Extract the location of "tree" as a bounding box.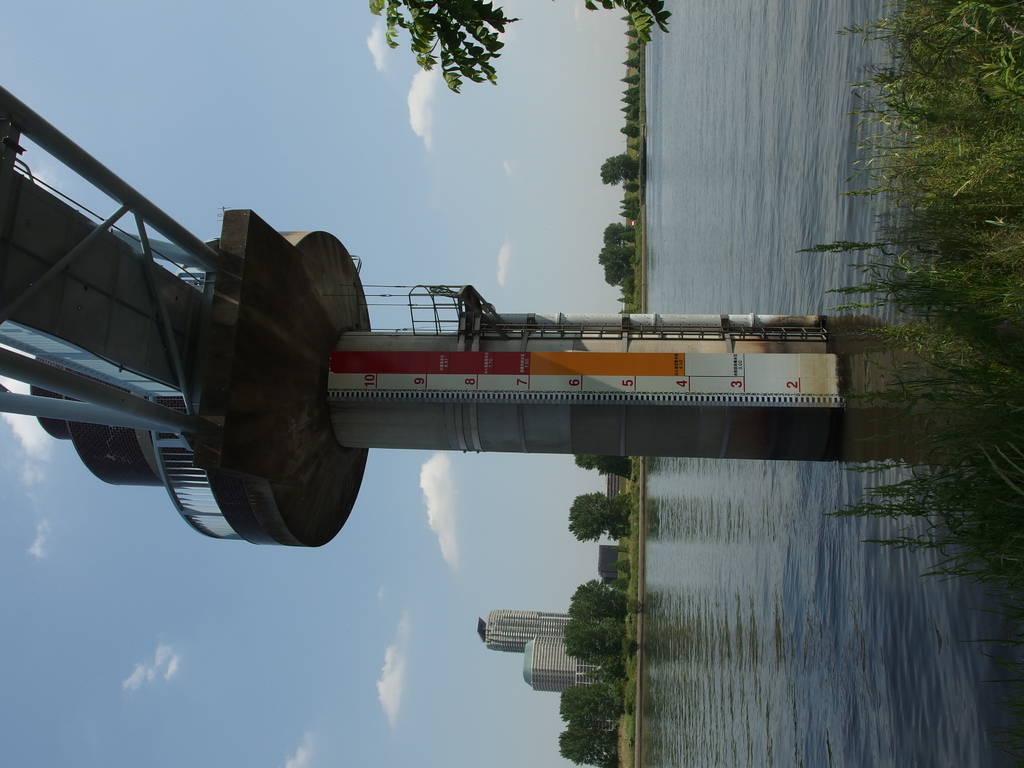
x1=620 y1=103 x2=639 y2=120.
